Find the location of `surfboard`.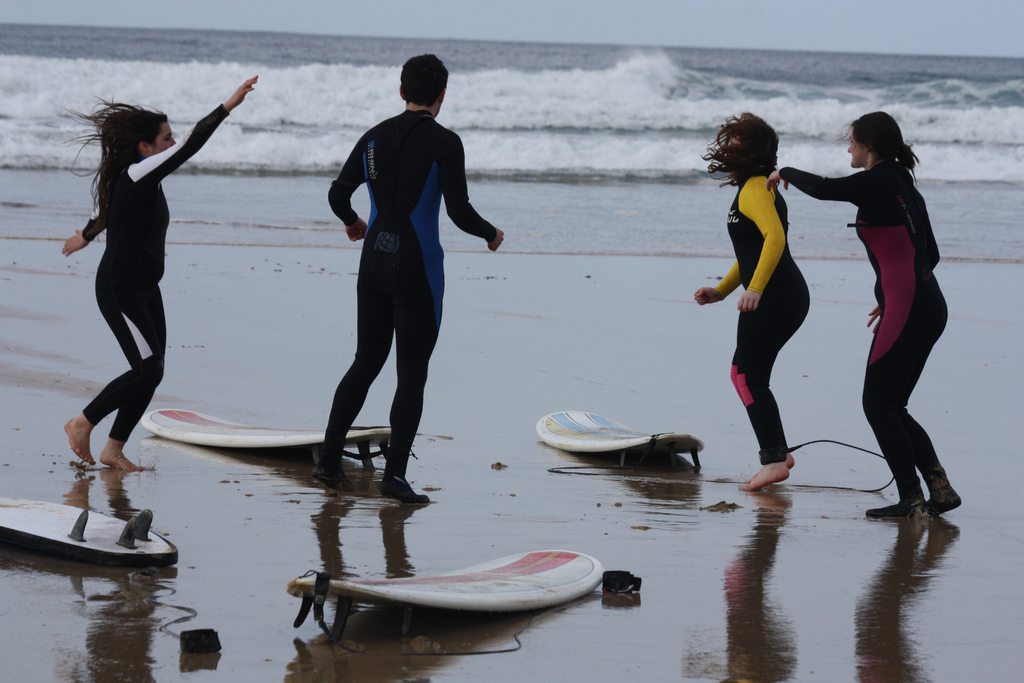
Location: 0,497,177,572.
